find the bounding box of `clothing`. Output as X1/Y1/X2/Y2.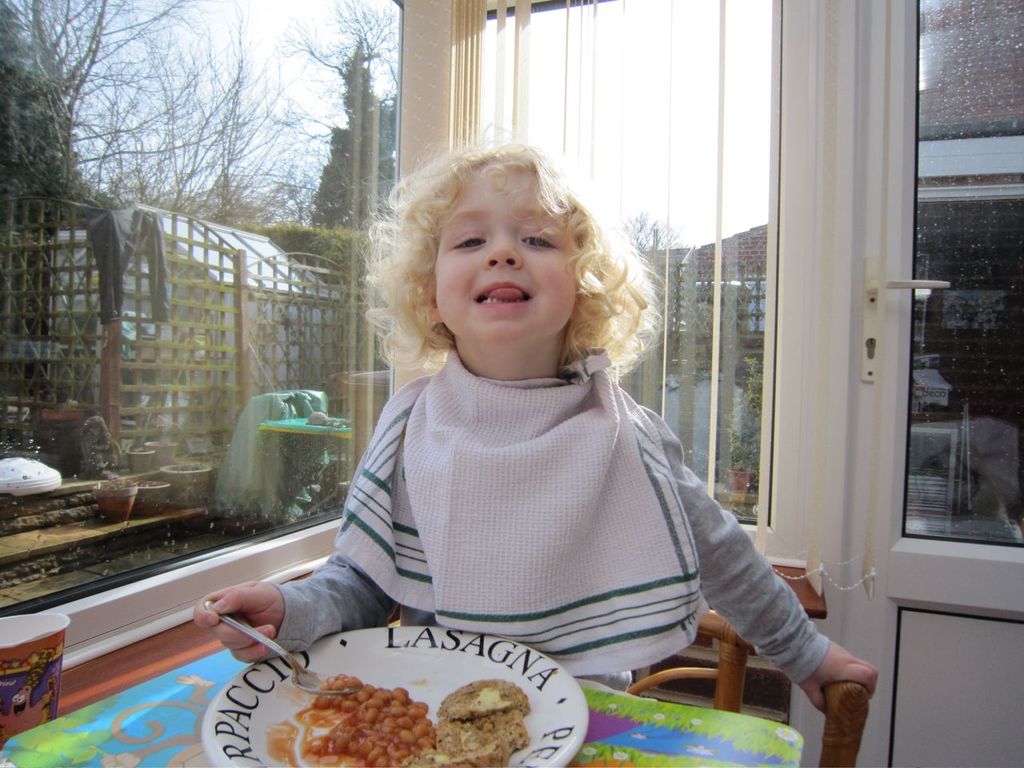
250/373/834/693.
